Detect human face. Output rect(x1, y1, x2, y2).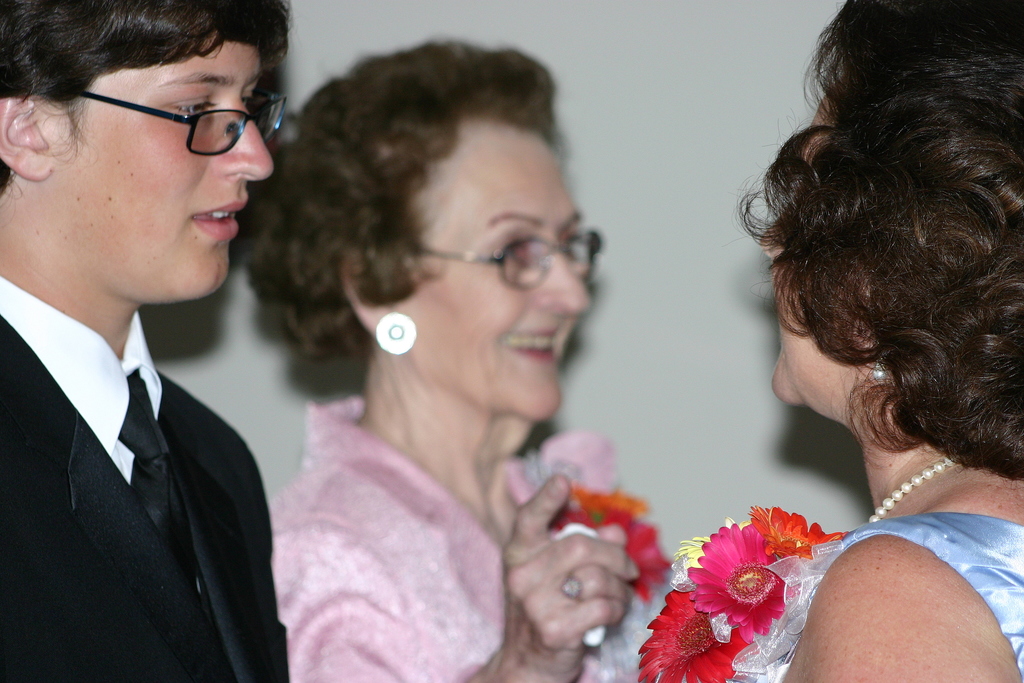
rect(750, 22, 873, 424).
